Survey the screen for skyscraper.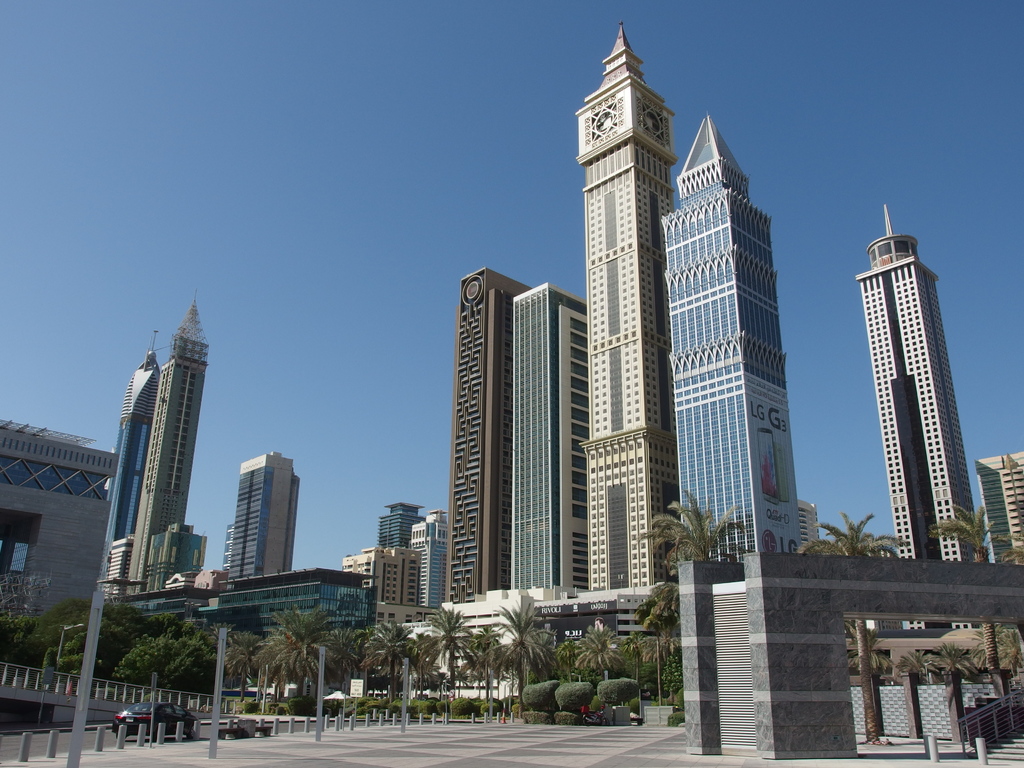
Survey found: 440,266,532,602.
